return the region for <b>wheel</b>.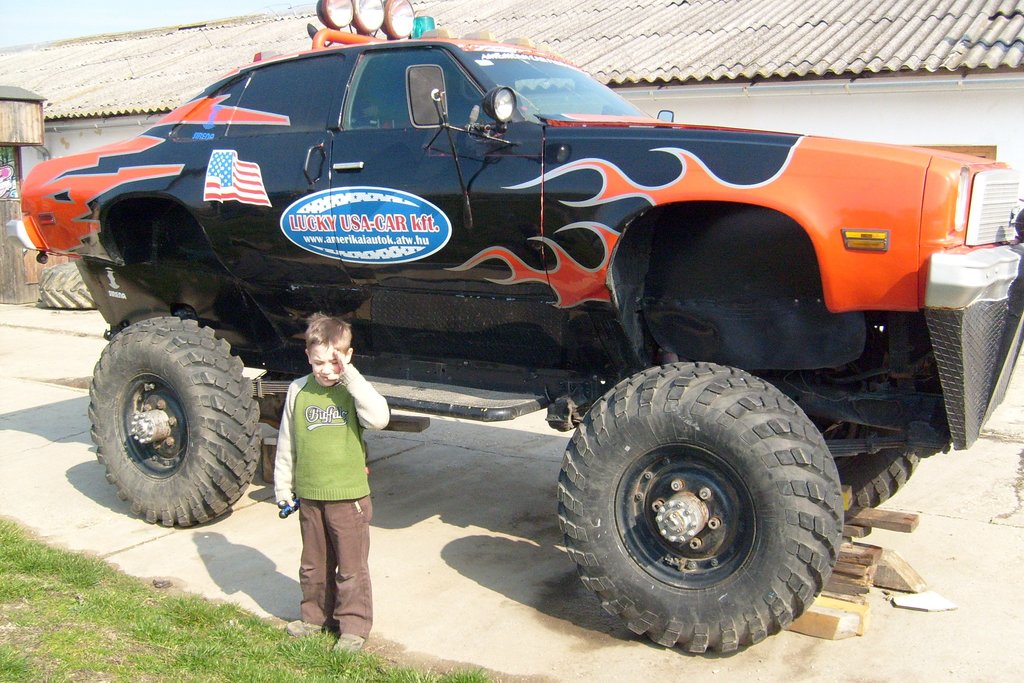
left=90, top=313, right=267, bottom=531.
